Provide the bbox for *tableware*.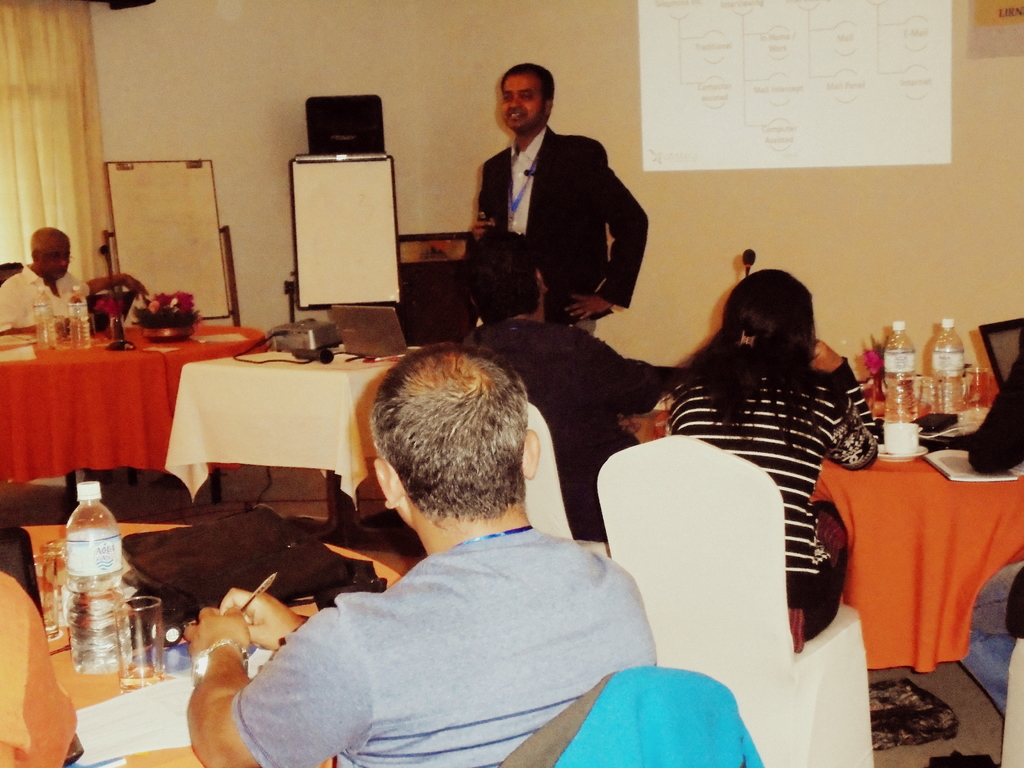
crop(53, 315, 63, 341).
